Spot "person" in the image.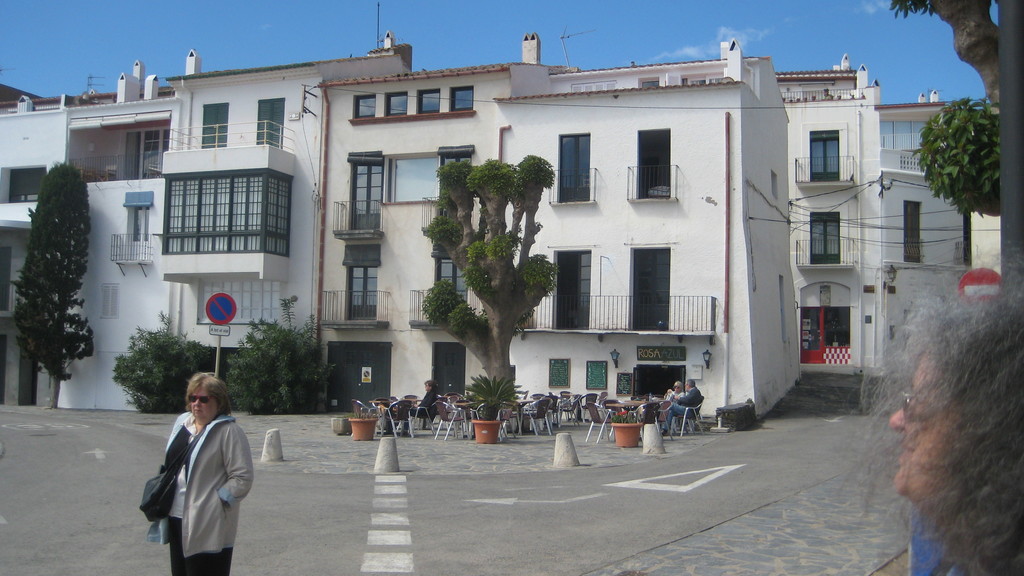
"person" found at Rect(415, 377, 441, 417).
